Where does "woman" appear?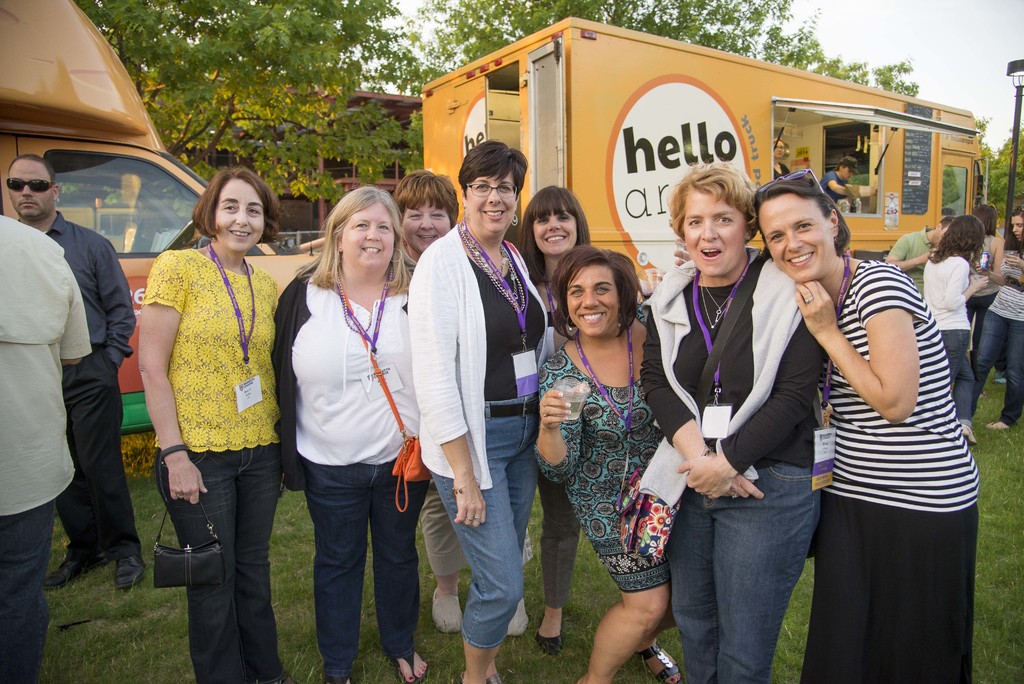
Appears at 639:159:819:681.
